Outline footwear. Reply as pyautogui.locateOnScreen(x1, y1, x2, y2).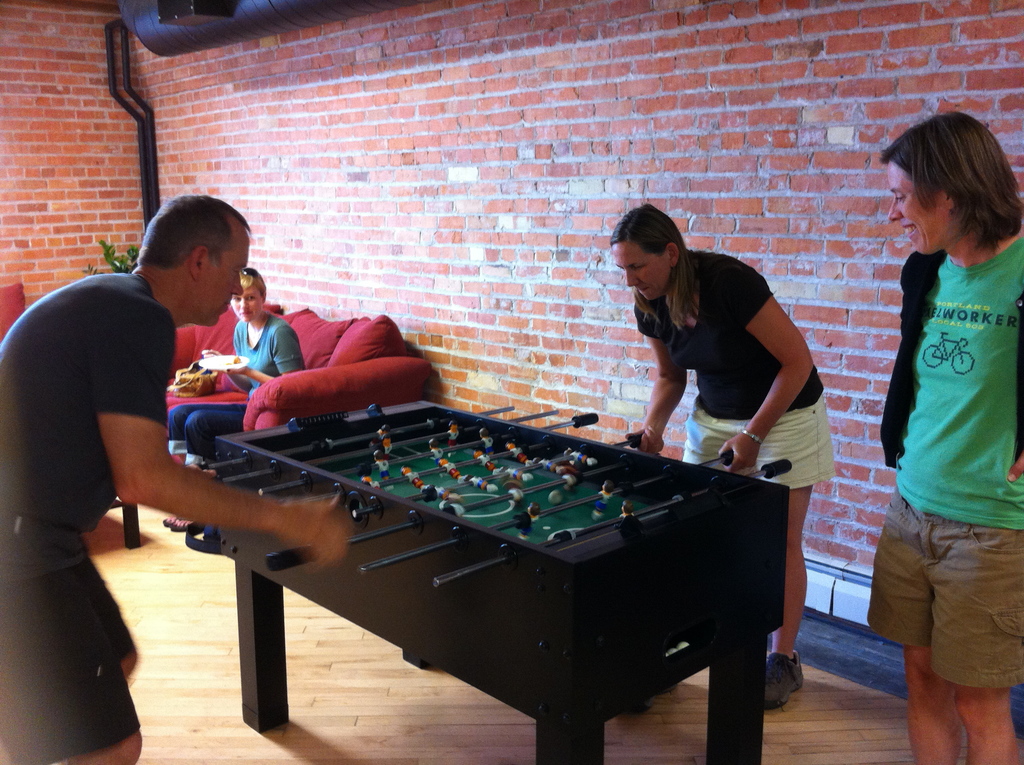
pyautogui.locateOnScreen(169, 520, 202, 530).
